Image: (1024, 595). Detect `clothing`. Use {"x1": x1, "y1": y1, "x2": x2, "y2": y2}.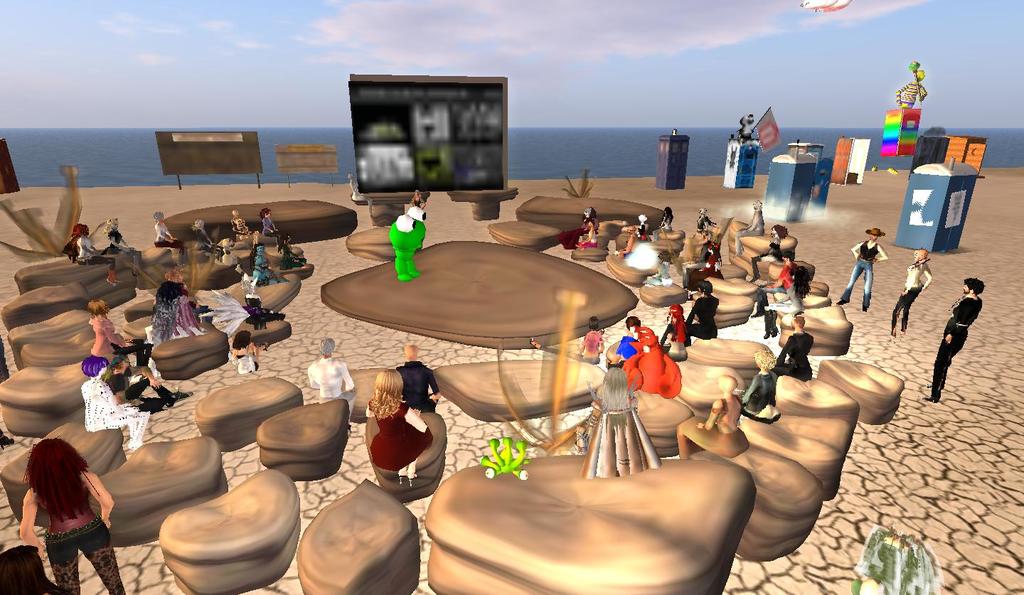
{"x1": 740, "y1": 371, "x2": 777, "y2": 419}.
